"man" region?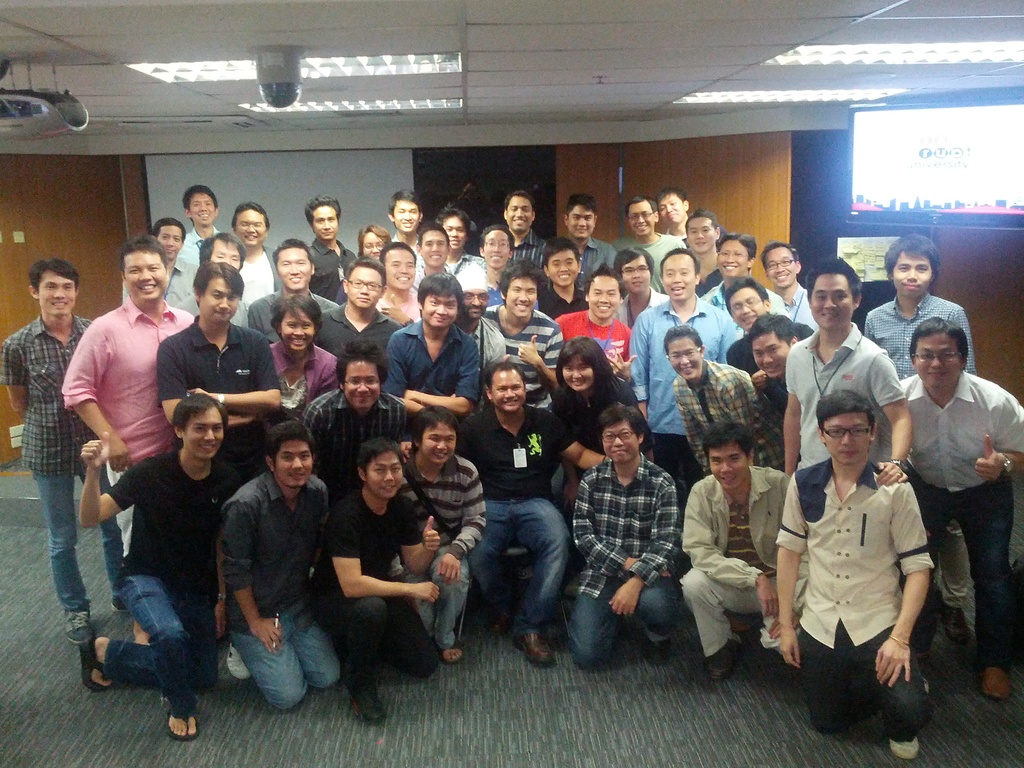
446/261/504/367
